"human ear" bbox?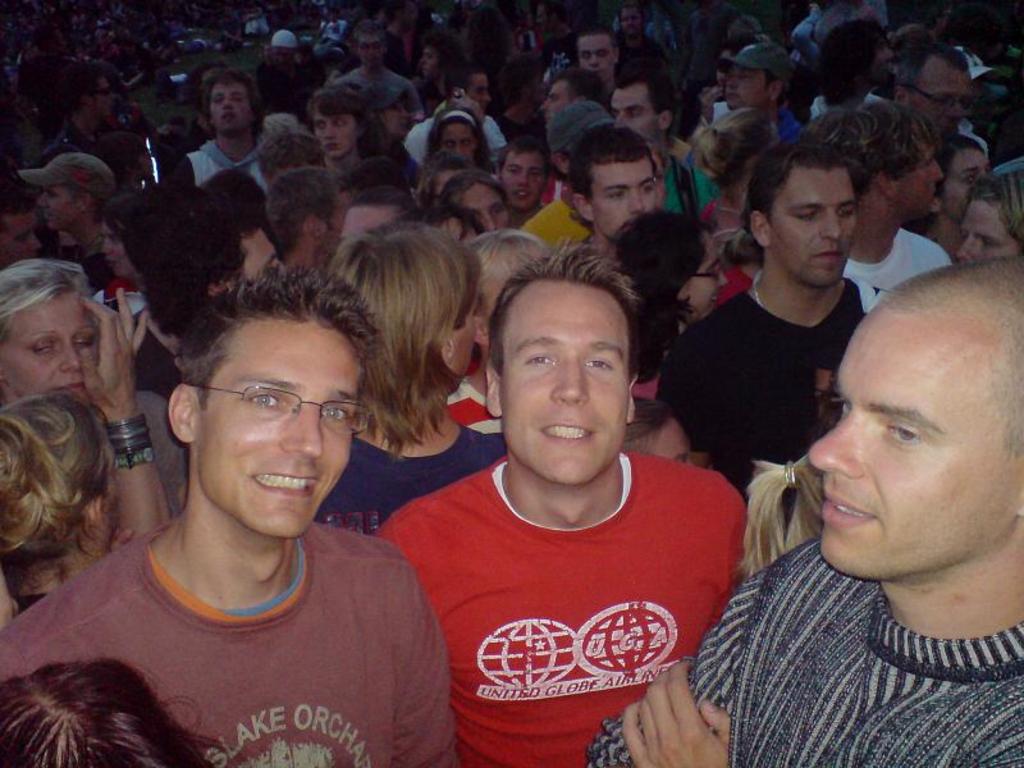
(488, 362, 499, 415)
